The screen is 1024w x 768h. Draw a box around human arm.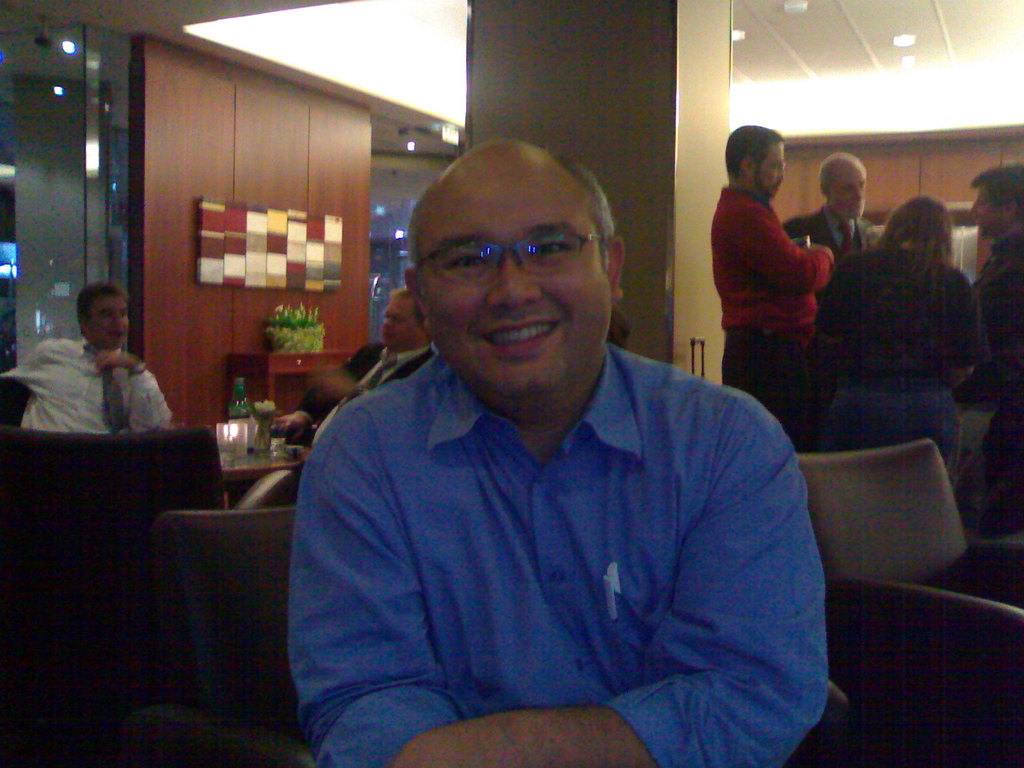
<box>96,347,182,435</box>.
